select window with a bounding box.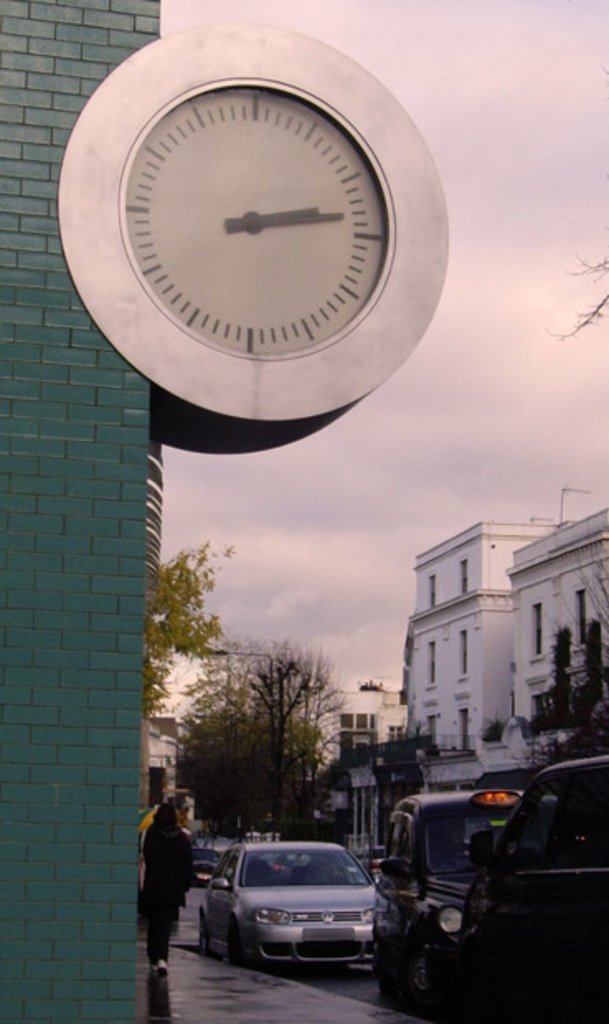
BBox(456, 707, 479, 750).
